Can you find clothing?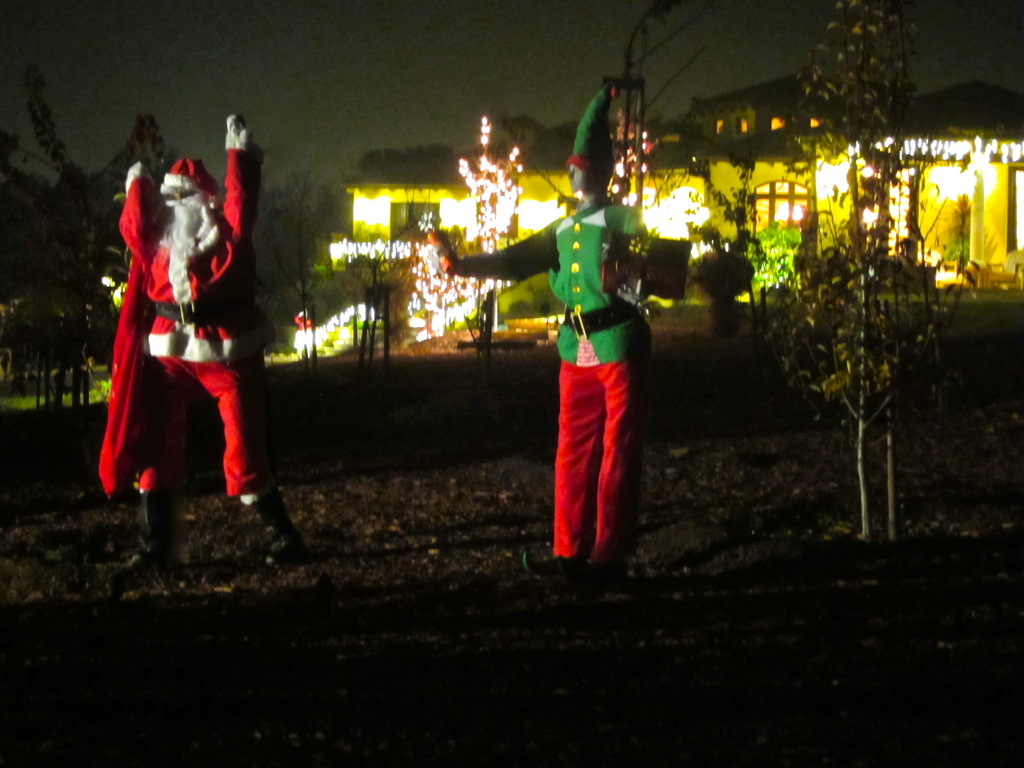
Yes, bounding box: <bbox>452, 196, 654, 567</bbox>.
